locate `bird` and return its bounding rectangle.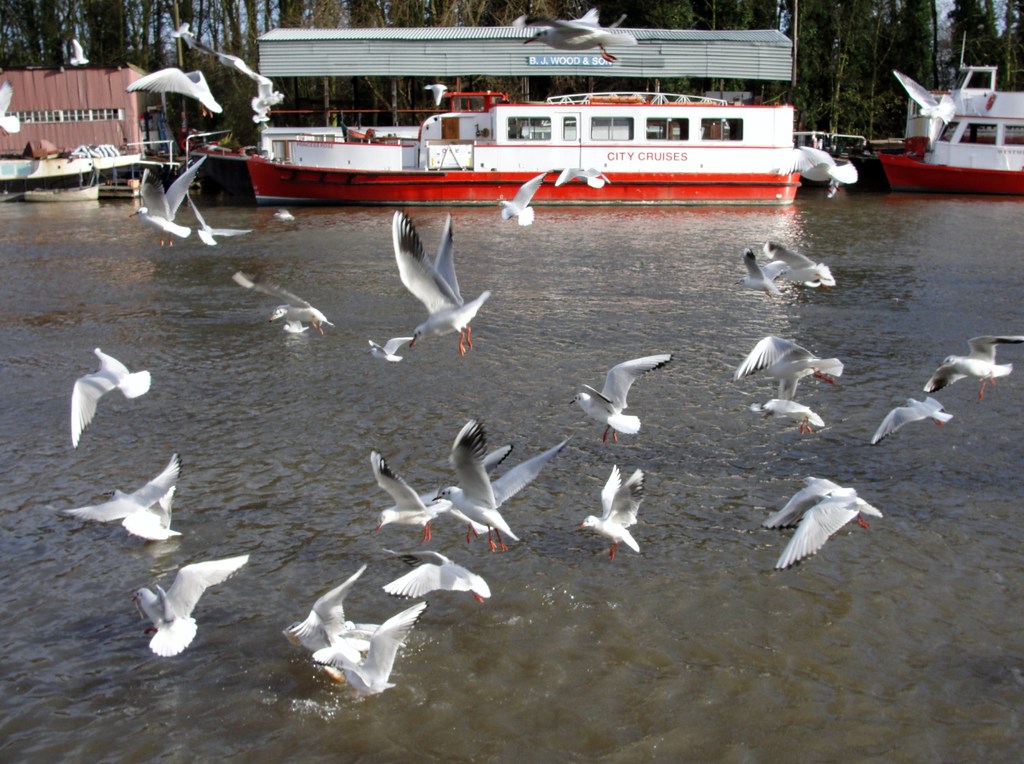
Rect(730, 334, 847, 400).
